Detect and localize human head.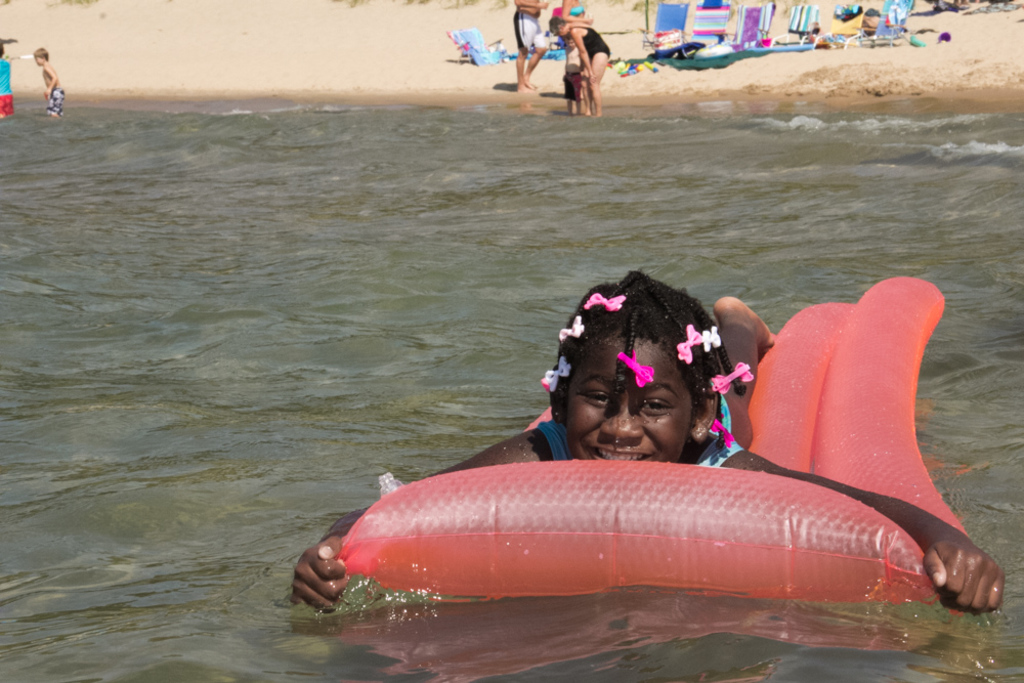
Localized at [left=565, top=36, right=575, bottom=50].
